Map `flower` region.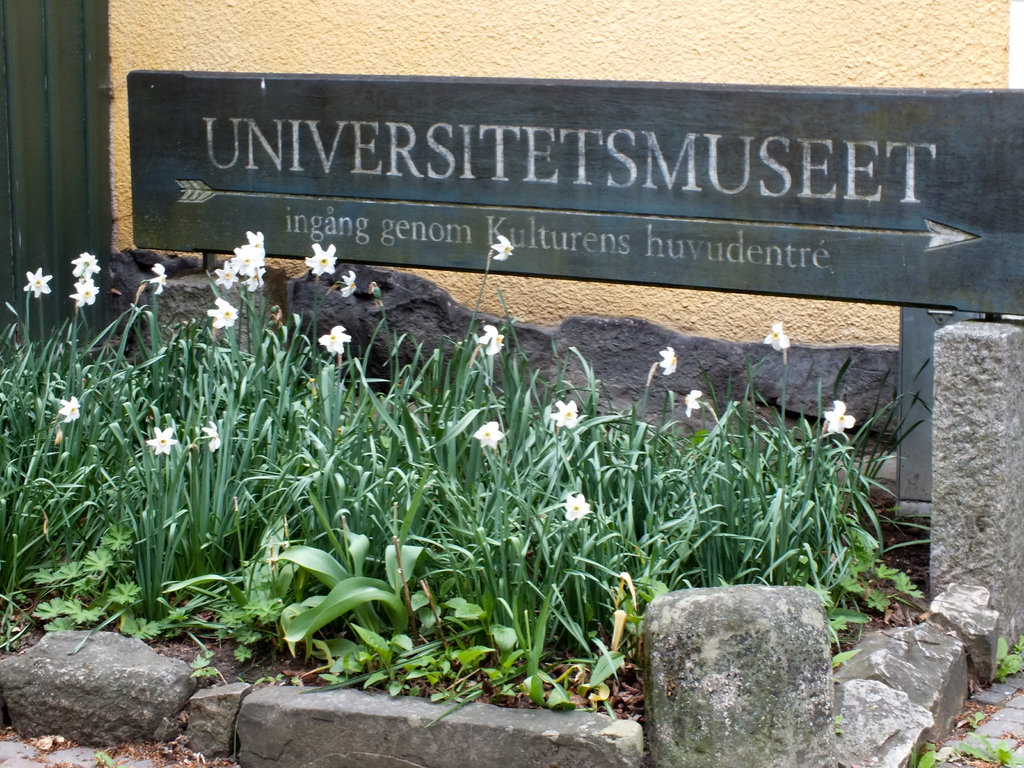
Mapped to (57,392,81,423).
